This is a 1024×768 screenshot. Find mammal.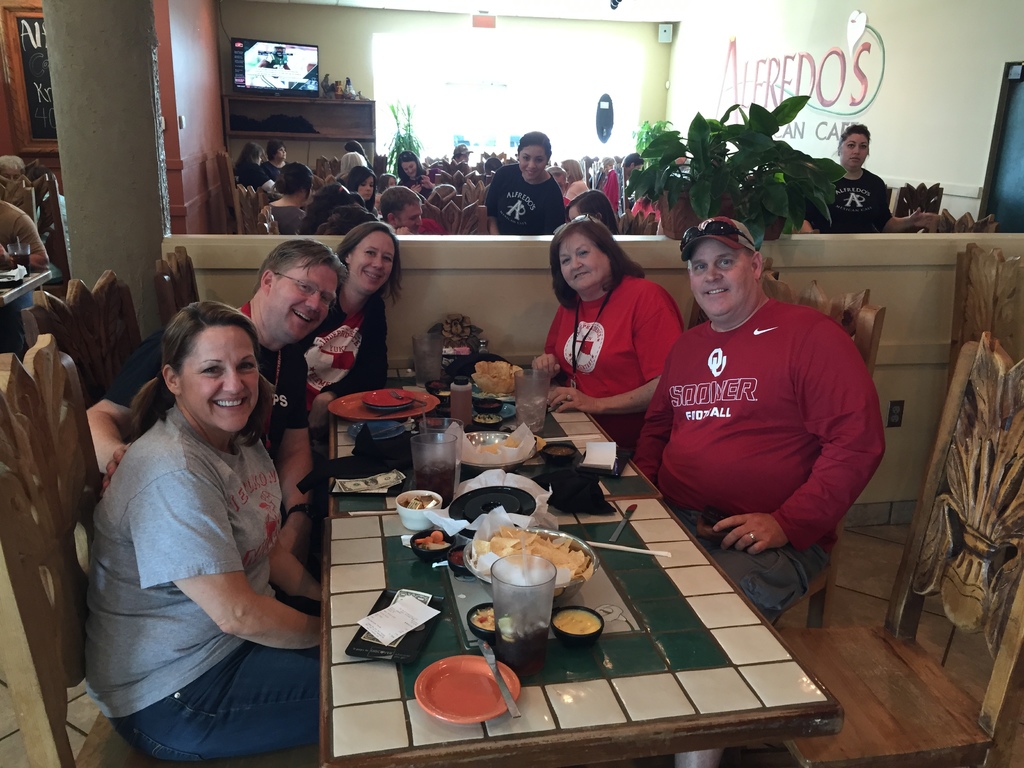
Bounding box: locate(670, 148, 690, 180).
